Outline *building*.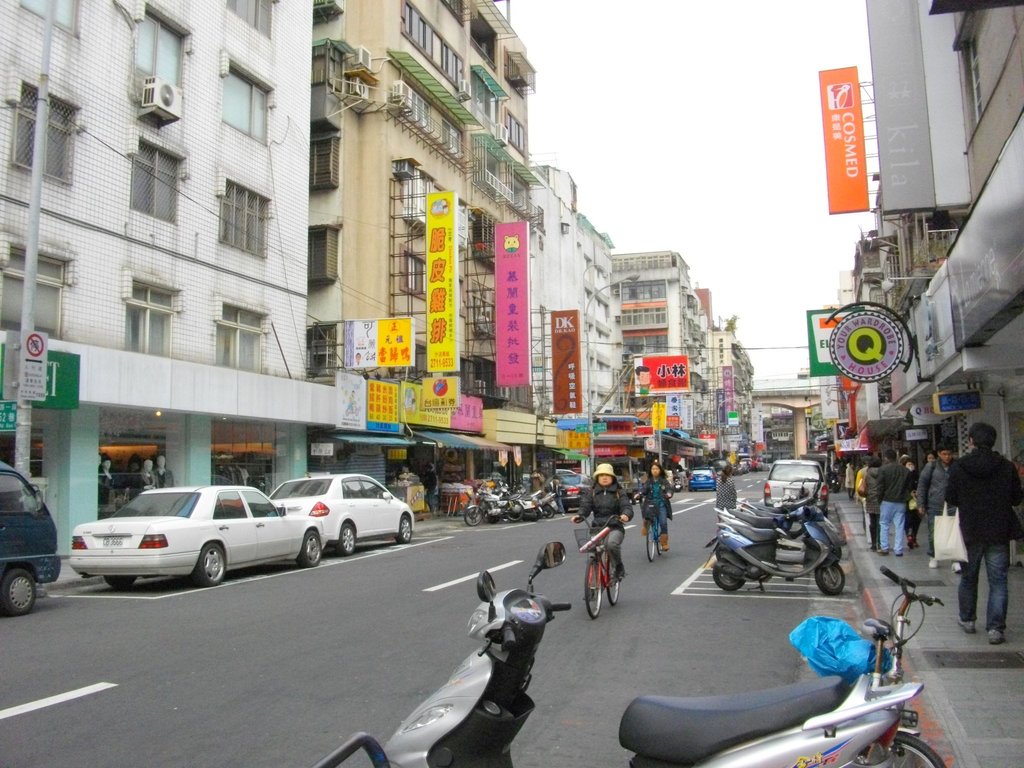
Outline: (x1=312, y1=0, x2=536, y2=468).
